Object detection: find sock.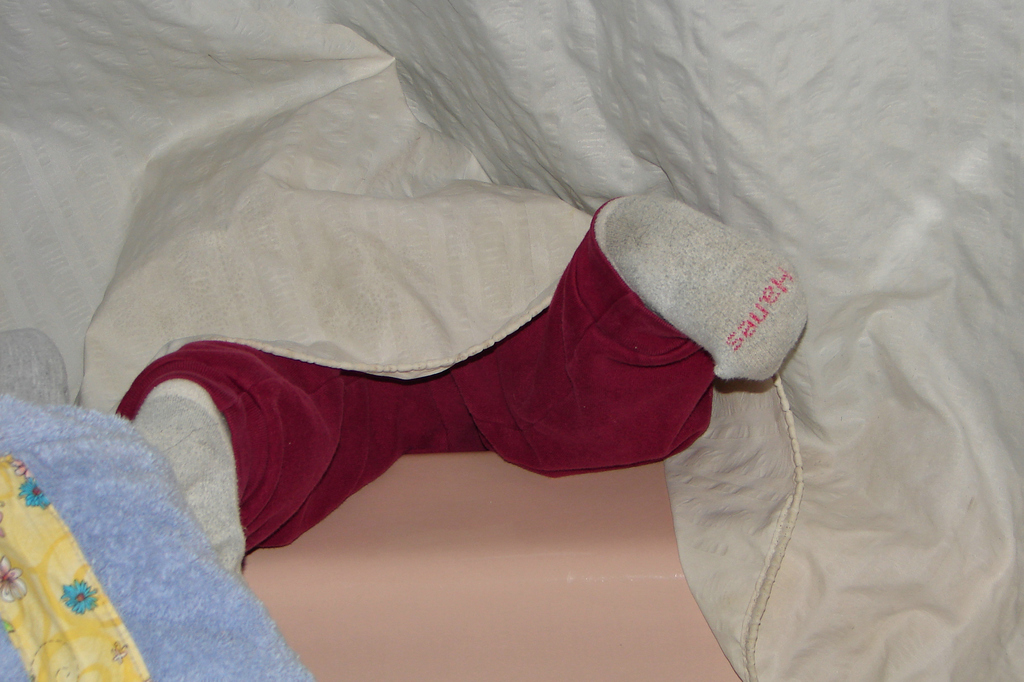
left=597, top=190, right=811, bottom=385.
